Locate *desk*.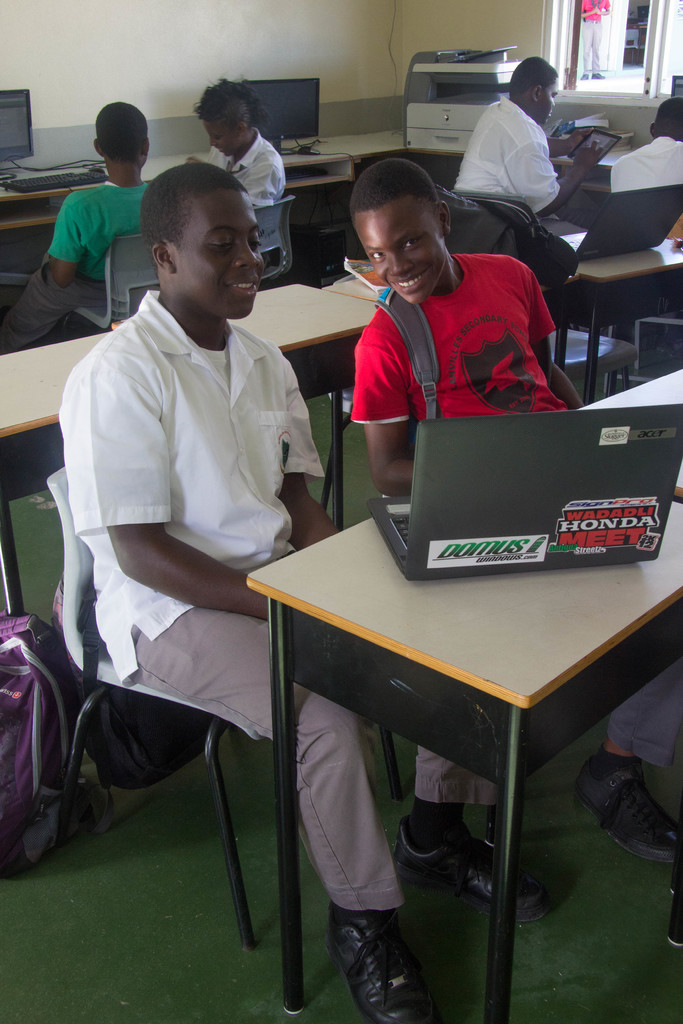
Bounding box: rect(247, 500, 682, 1023).
